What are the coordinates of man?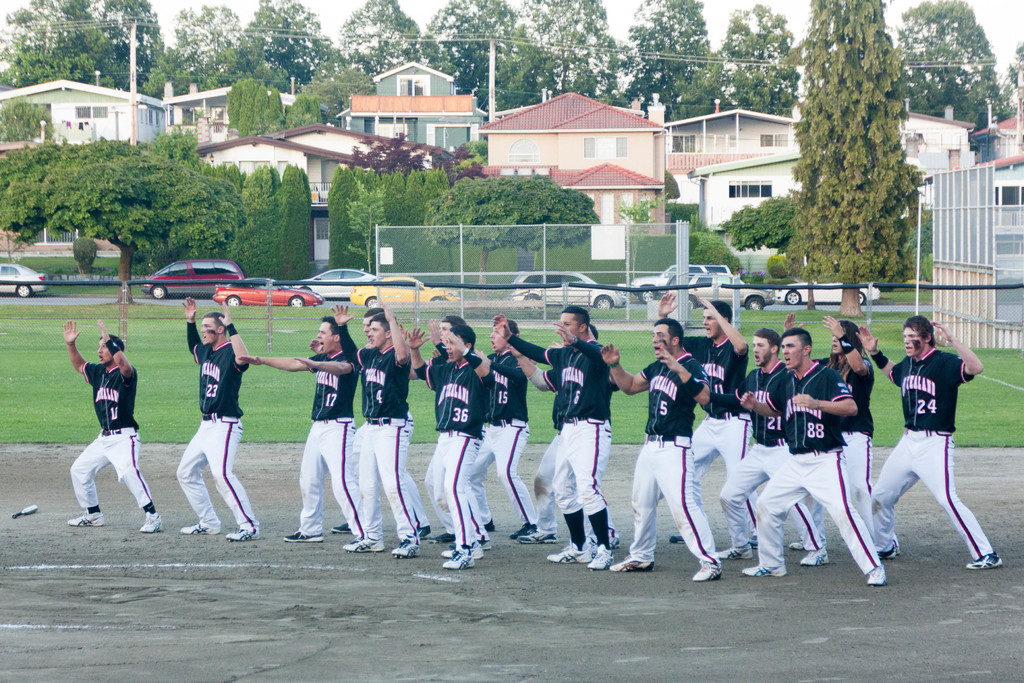
select_region(716, 336, 831, 570).
